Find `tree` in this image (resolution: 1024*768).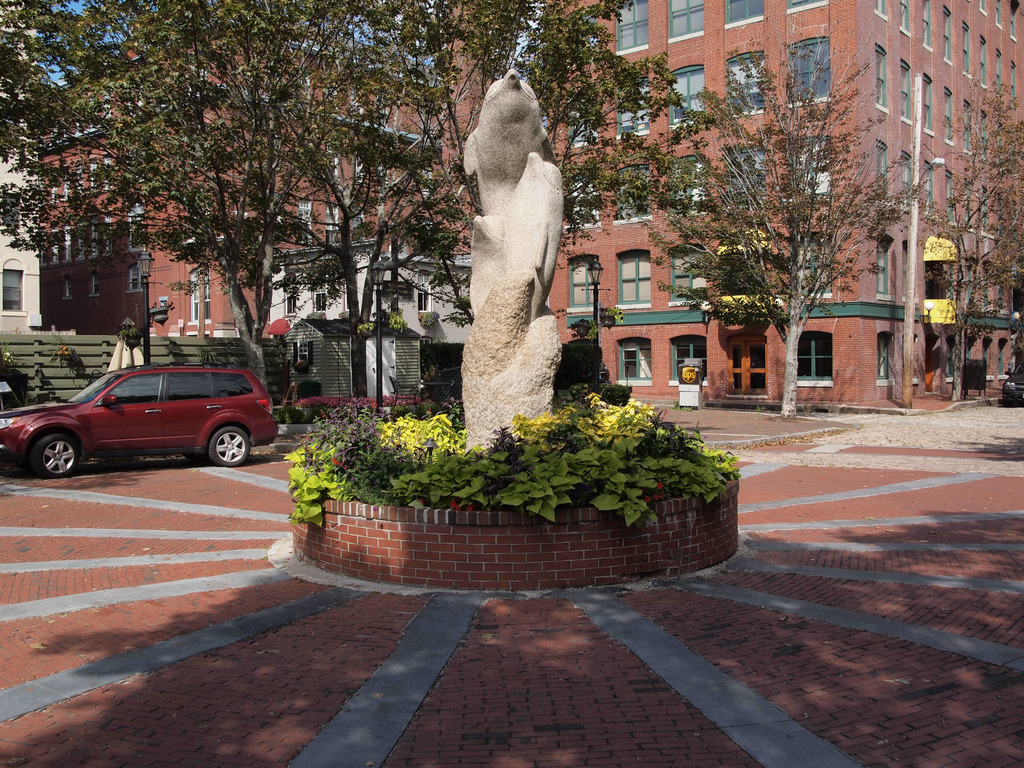
0,0,350,426.
